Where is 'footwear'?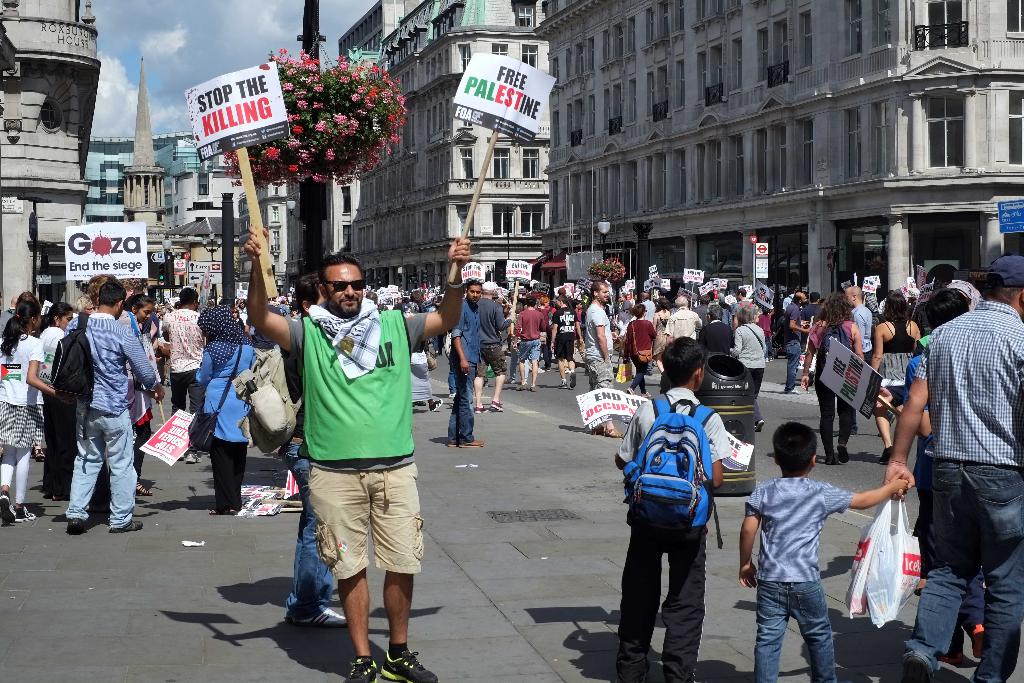
l=904, t=647, r=930, b=682.
